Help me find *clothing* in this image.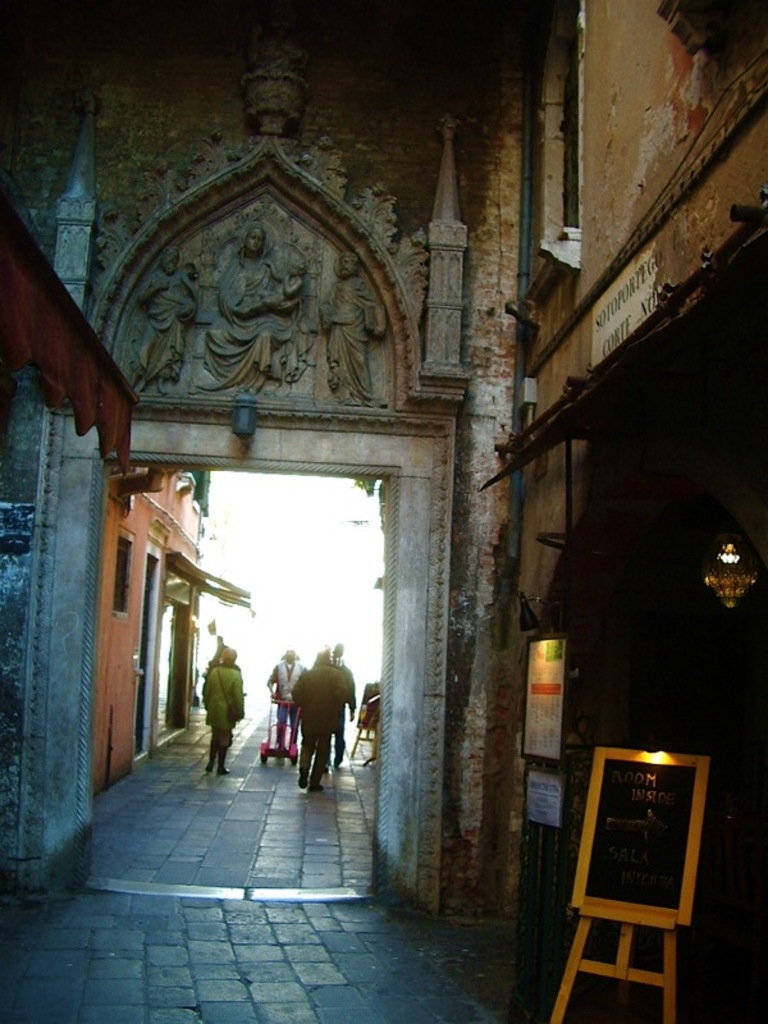
Found it: bbox=[195, 630, 228, 673].
